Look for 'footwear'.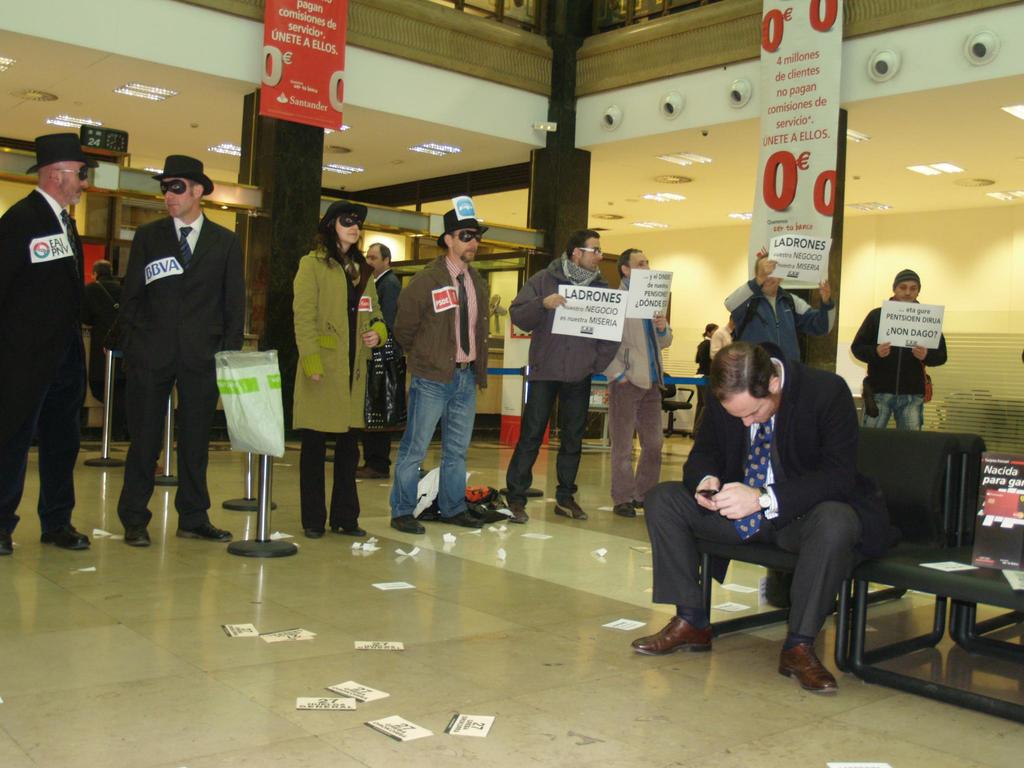
Found: {"x1": 633, "y1": 614, "x2": 712, "y2": 653}.
